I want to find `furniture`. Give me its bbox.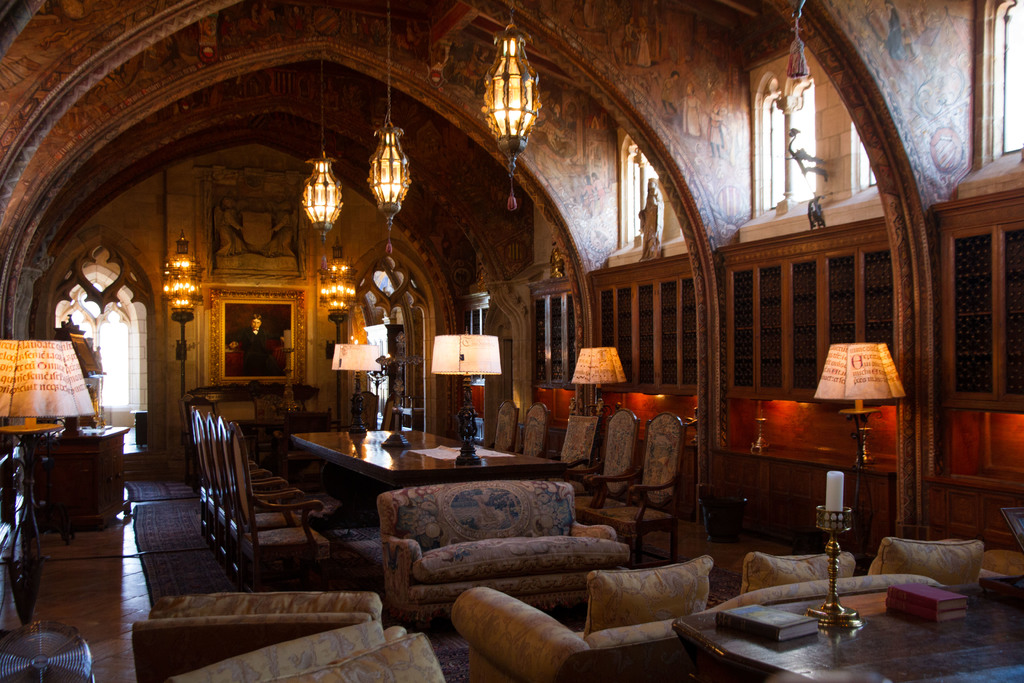
bbox(577, 411, 678, 563).
